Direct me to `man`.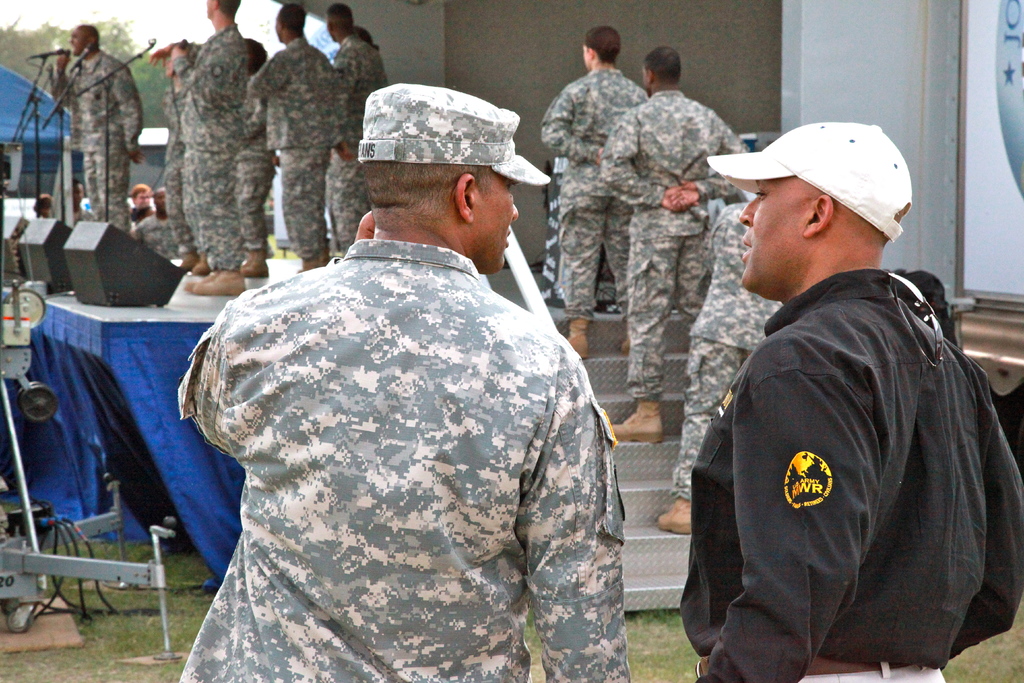
Direction: x1=177, y1=82, x2=634, y2=682.
